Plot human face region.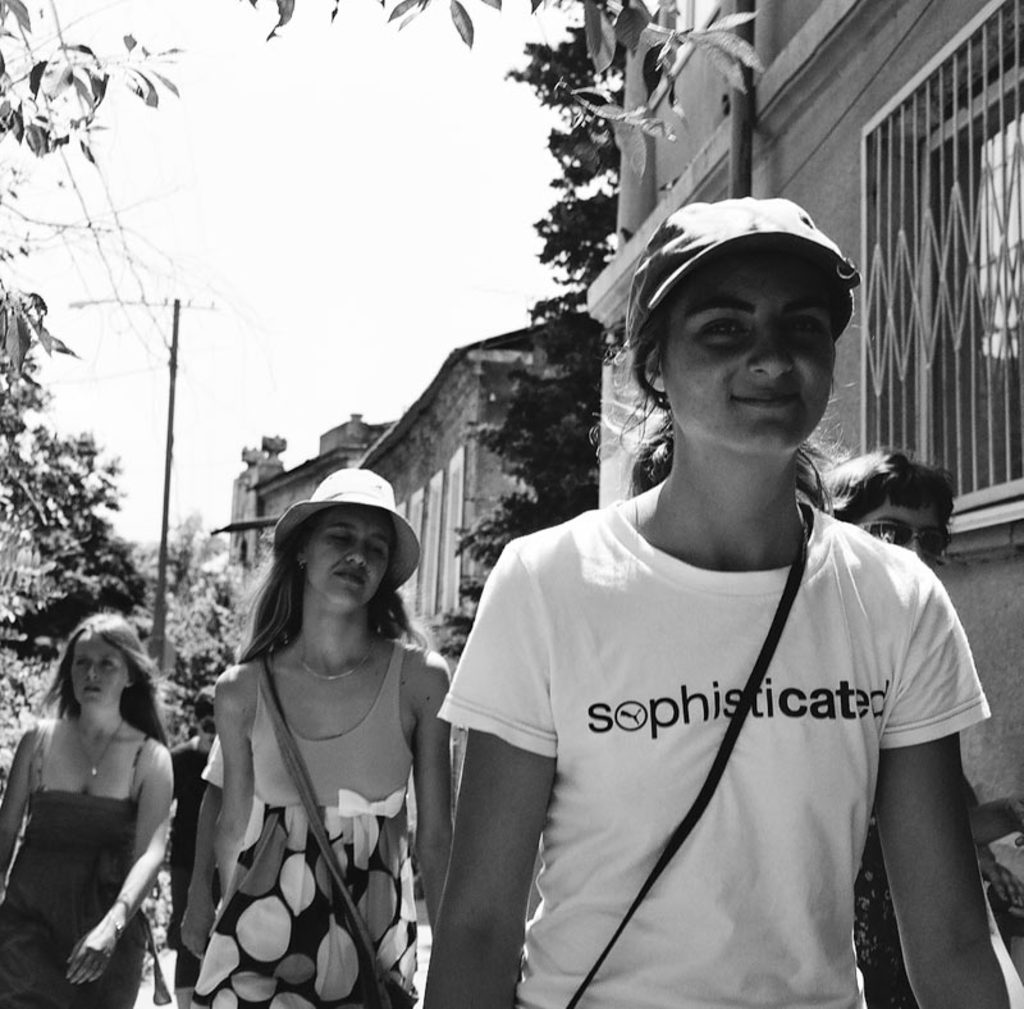
Plotted at [858,504,946,554].
